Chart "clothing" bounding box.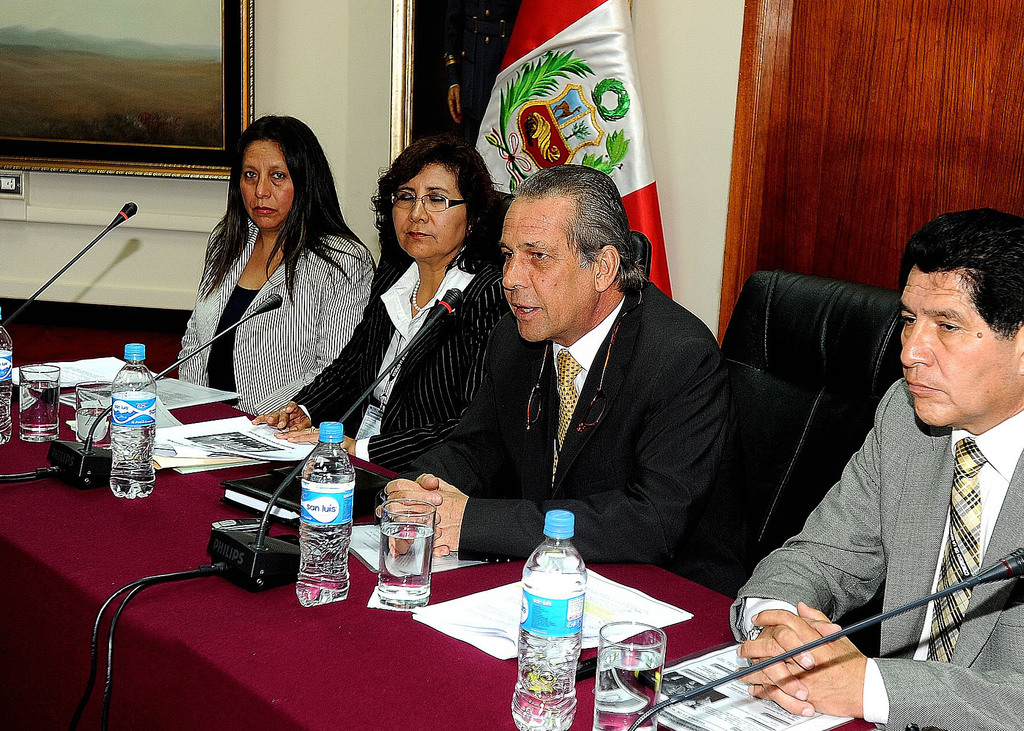
Charted: (left=725, top=373, right=1023, bottom=730).
